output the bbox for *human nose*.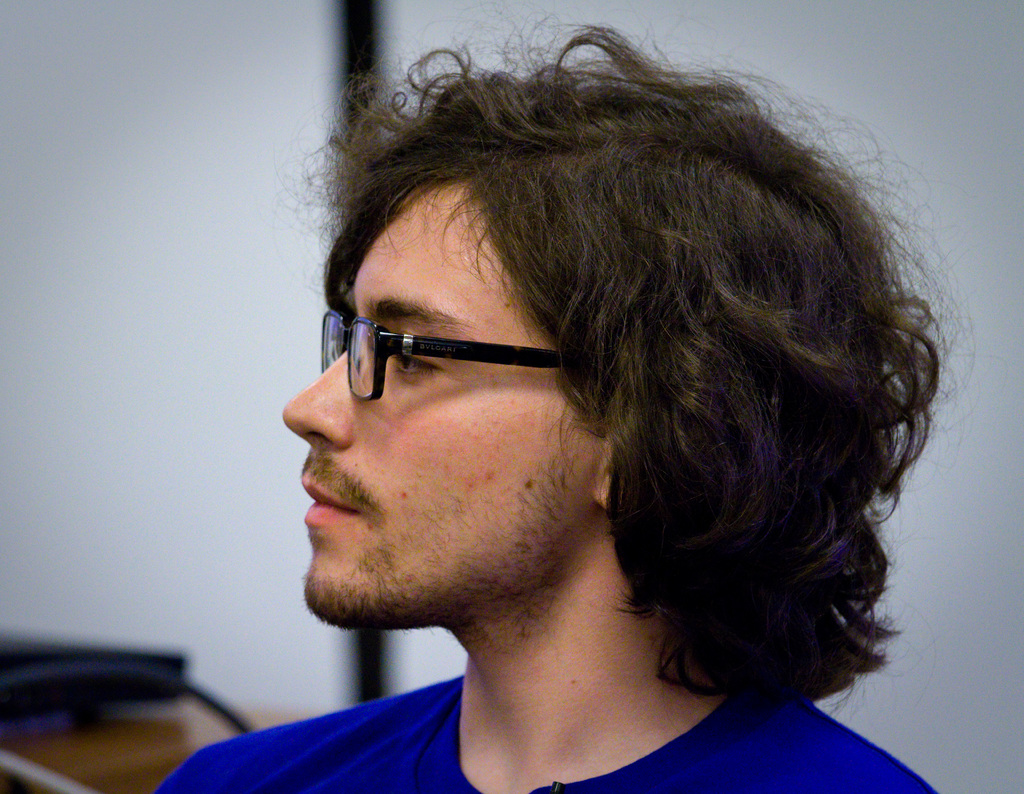
[left=278, top=315, right=370, bottom=455].
